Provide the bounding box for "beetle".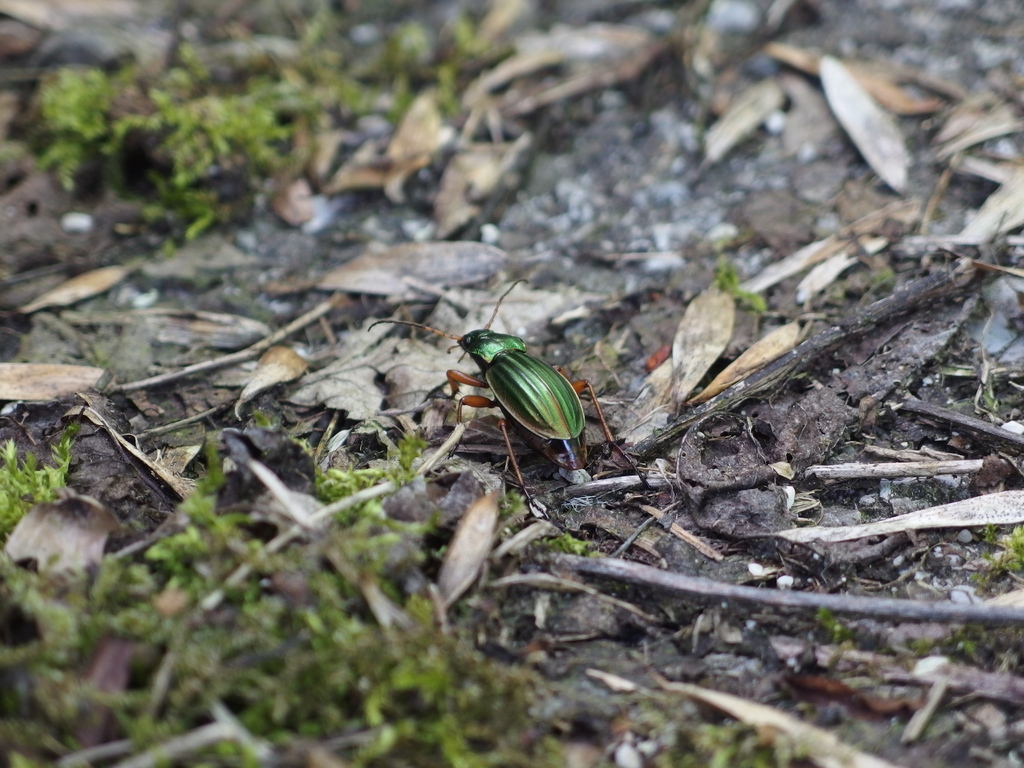
bbox=(409, 307, 593, 481).
